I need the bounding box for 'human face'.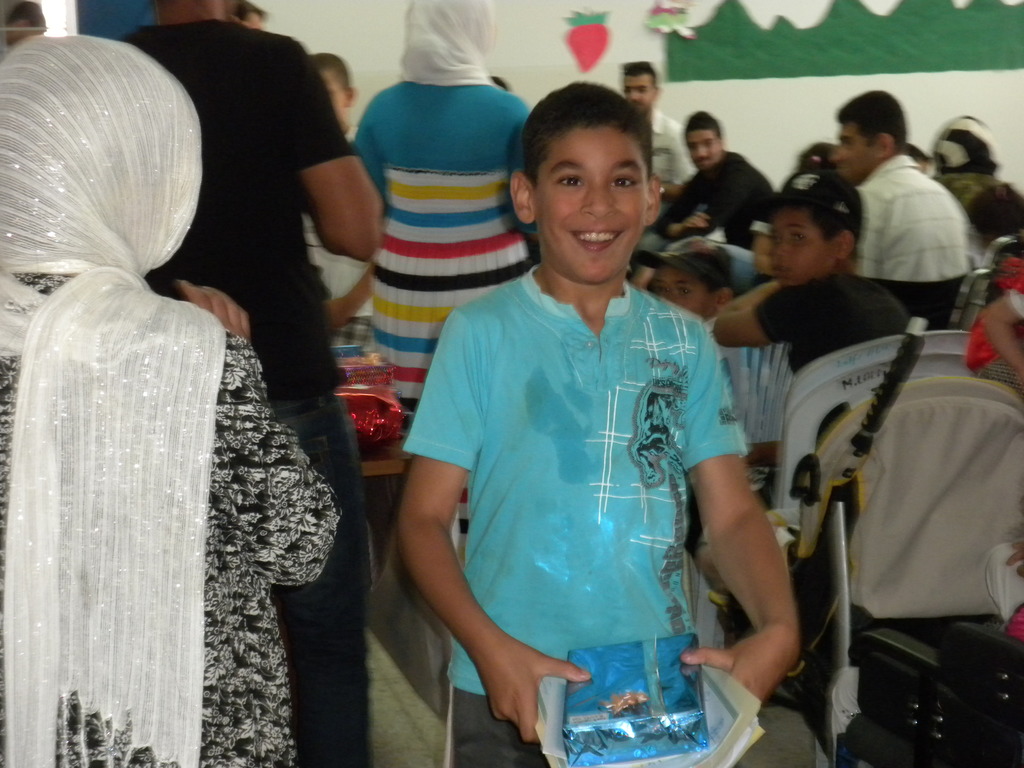
Here it is: [left=534, top=124, right=653, bottom=276].
